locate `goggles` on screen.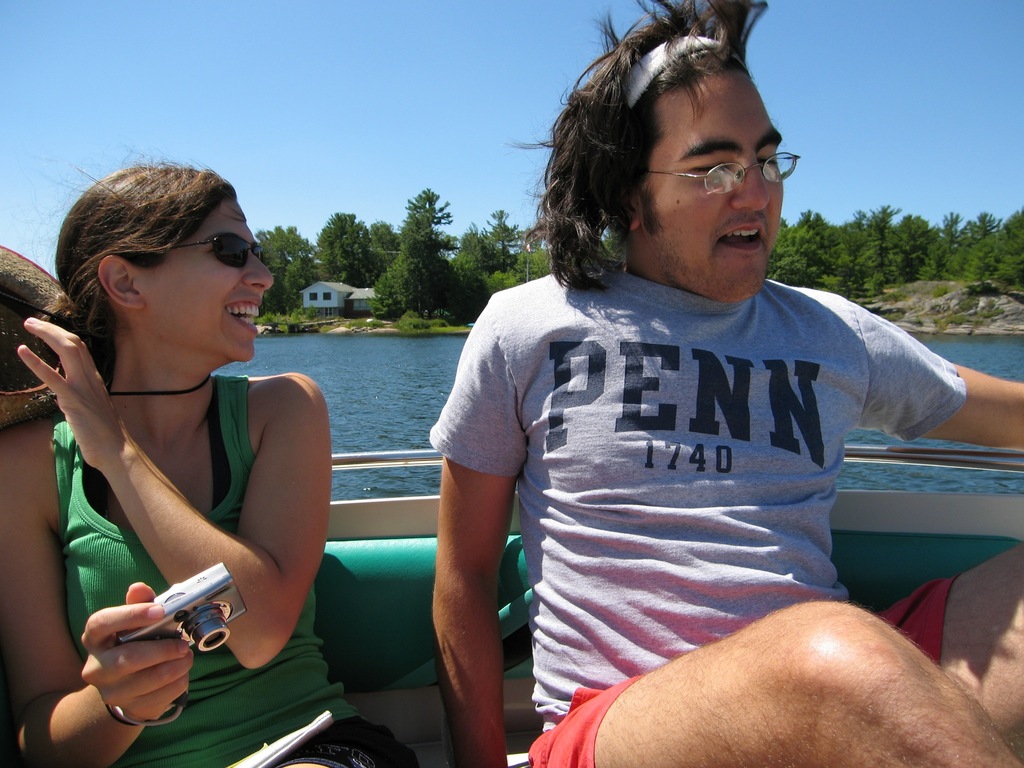
On screen at [left=116, top=232, right=270, bottom=275].
